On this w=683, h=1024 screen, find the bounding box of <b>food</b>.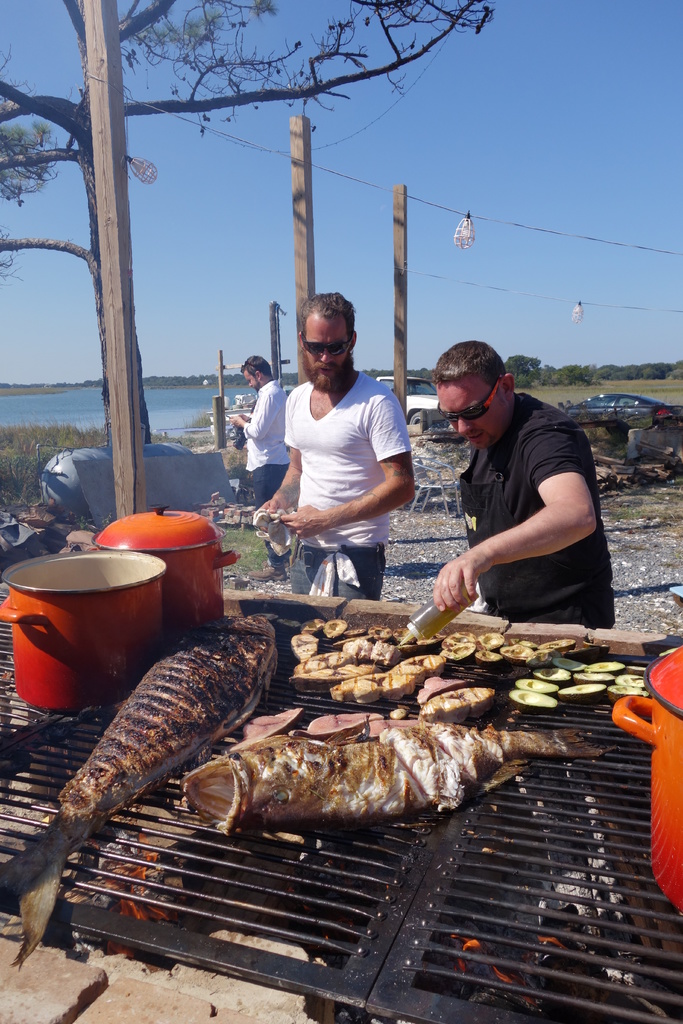
Bounding box: BBox(305, 710, 384, 742).
